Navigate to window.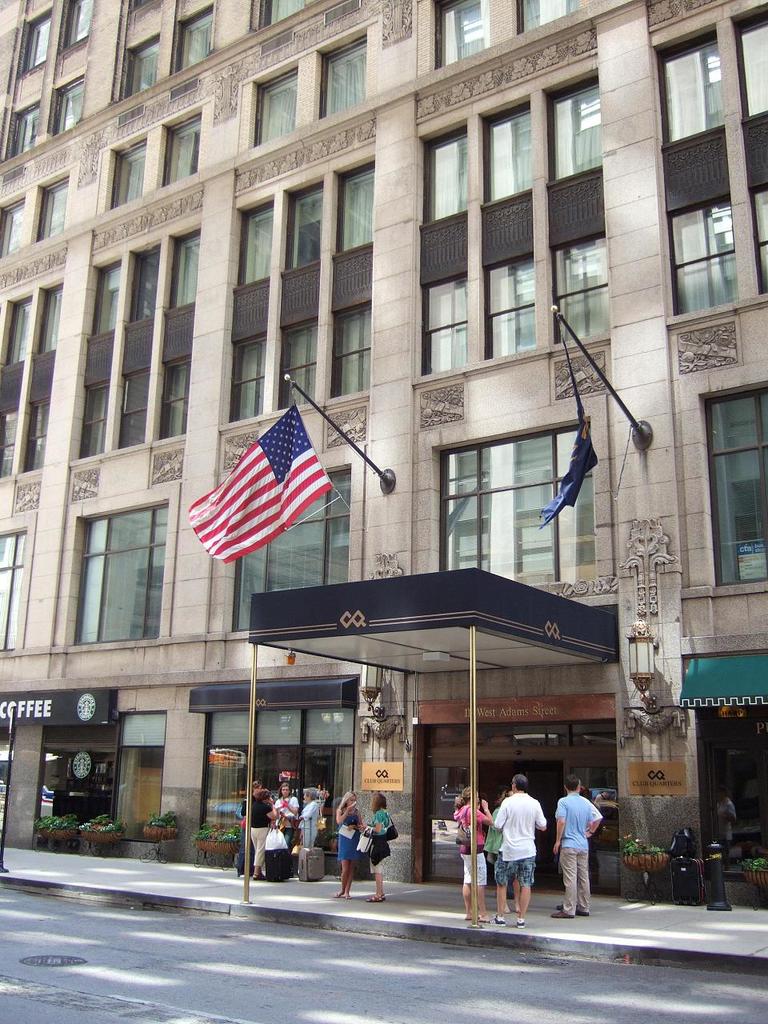
Navigation target: (538,68,606,184).
